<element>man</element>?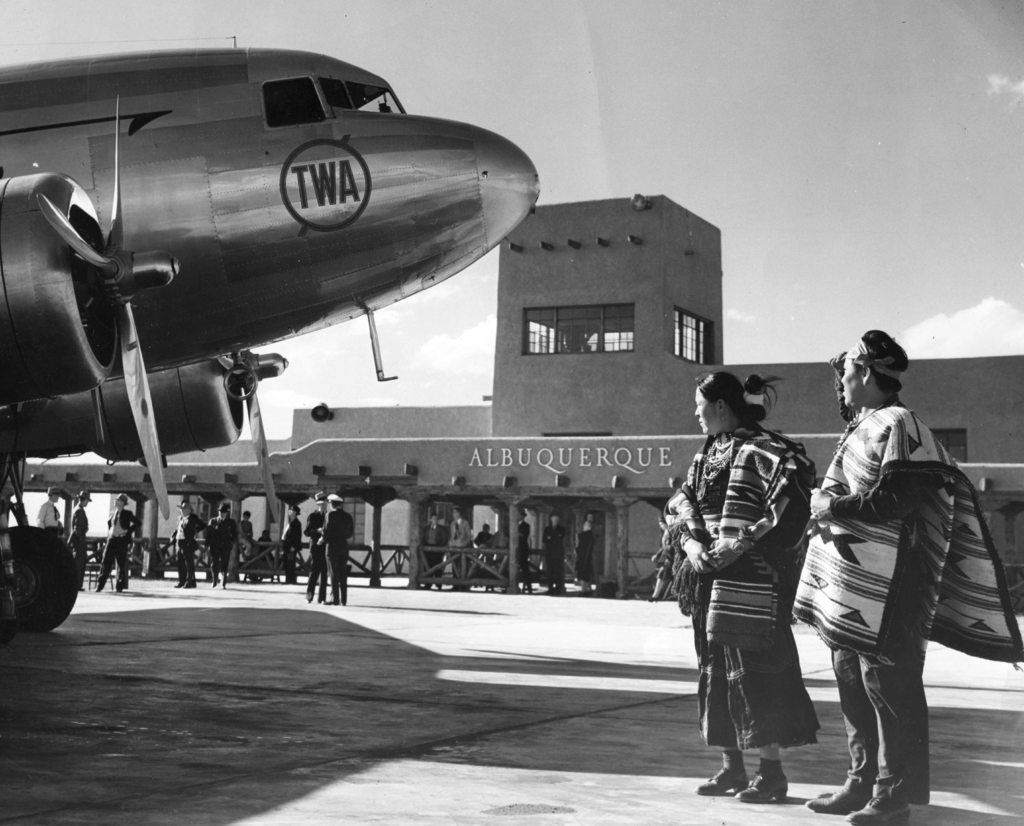
x1=789, y1=313, x2=975, y2=811
